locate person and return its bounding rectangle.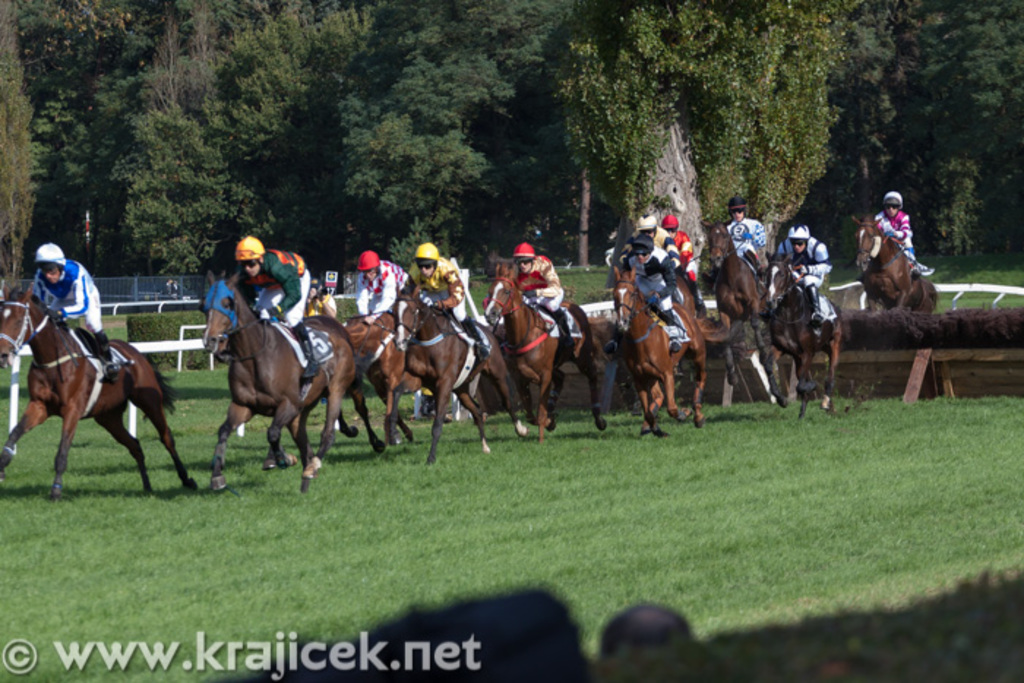
{"x1": 774, "y1": 218, "x2": 848, "y2": 342}.
